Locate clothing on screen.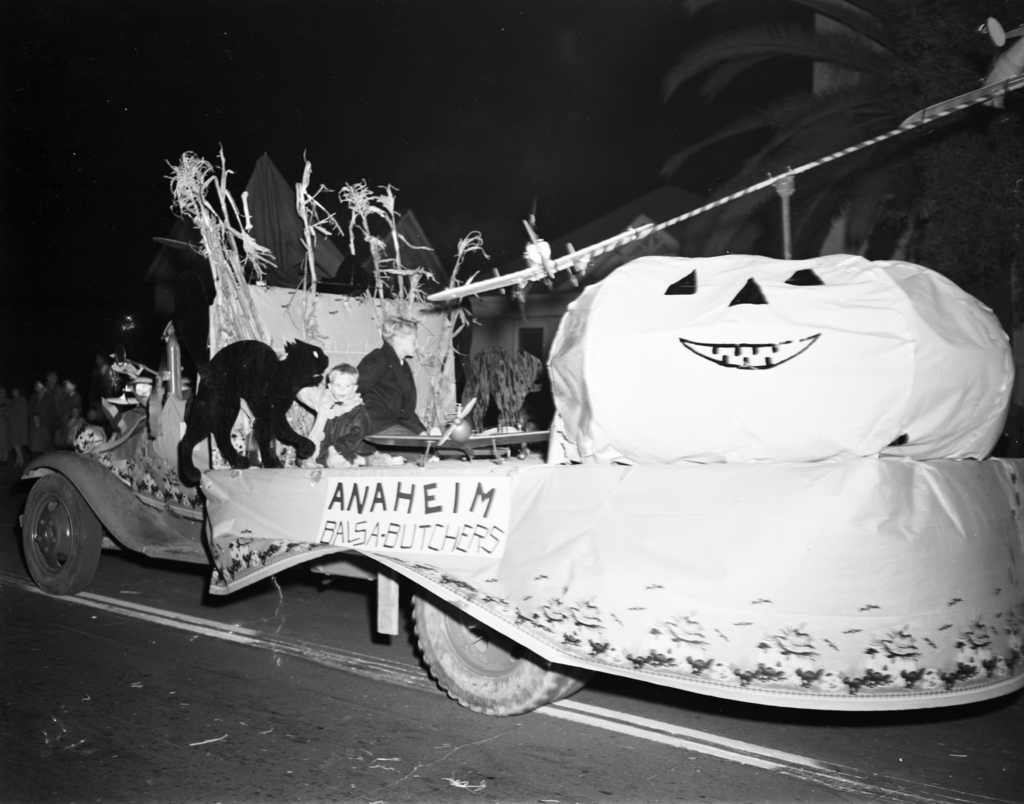
On screen at bbox=(330, 390, 374, 463).
